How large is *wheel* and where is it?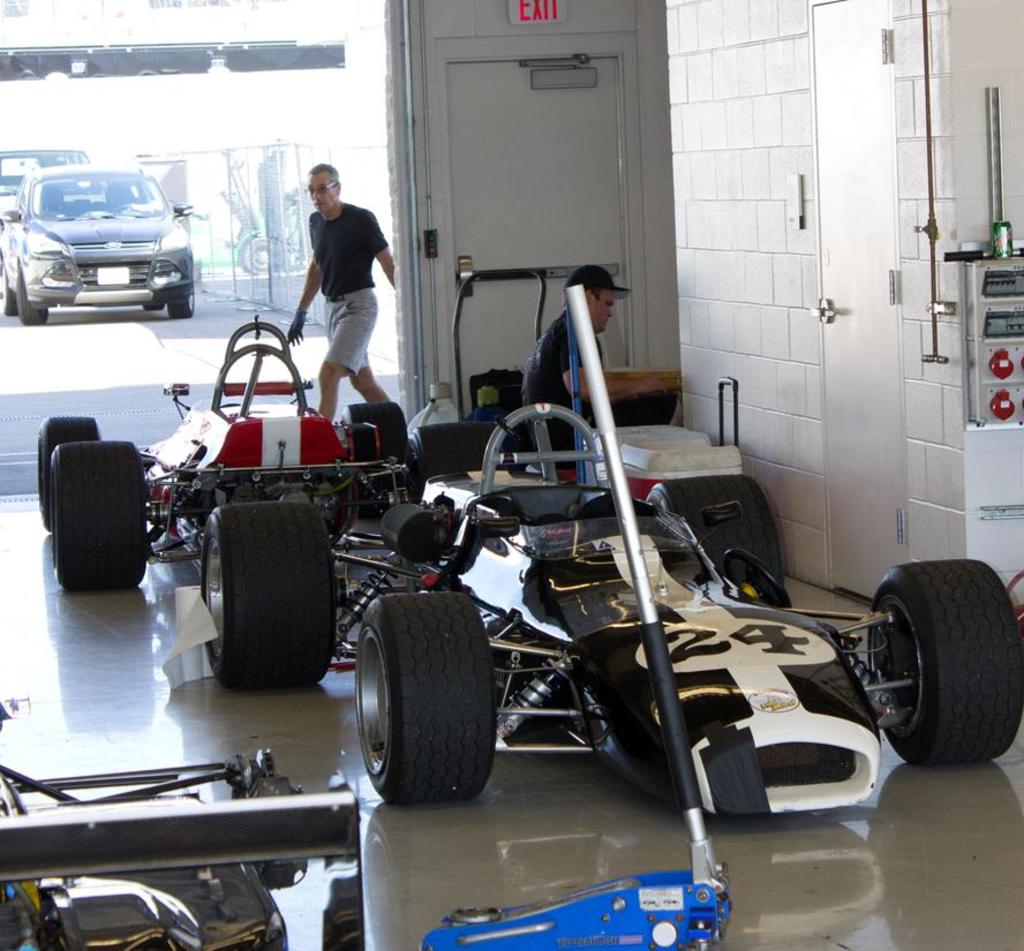
Bounding box: 202/500/336/689.
